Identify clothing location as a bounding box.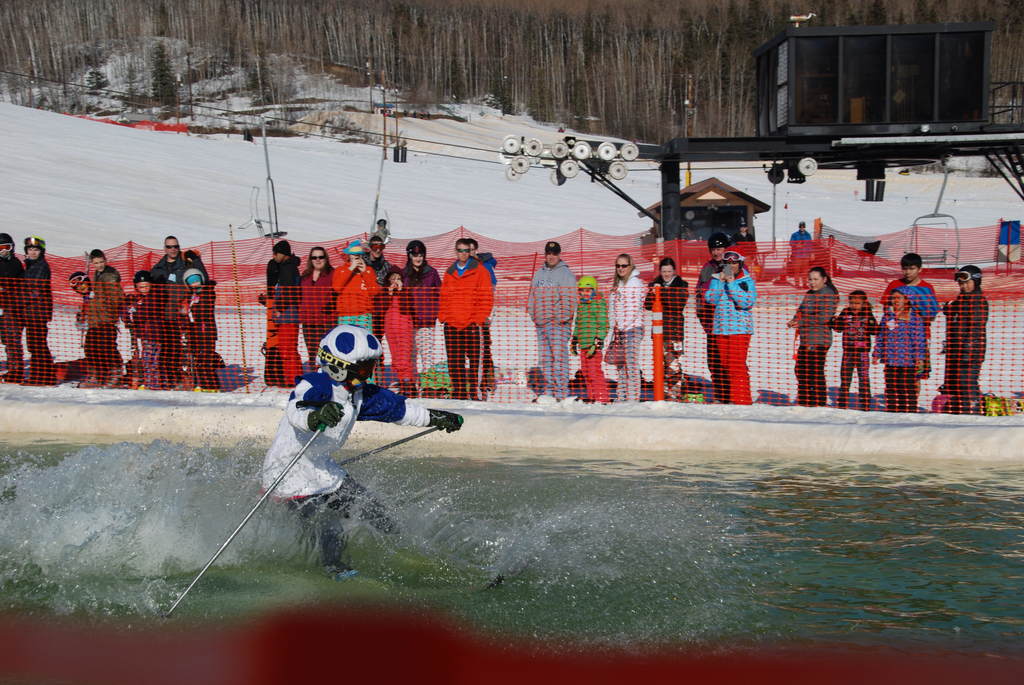
379/283/410/399.
